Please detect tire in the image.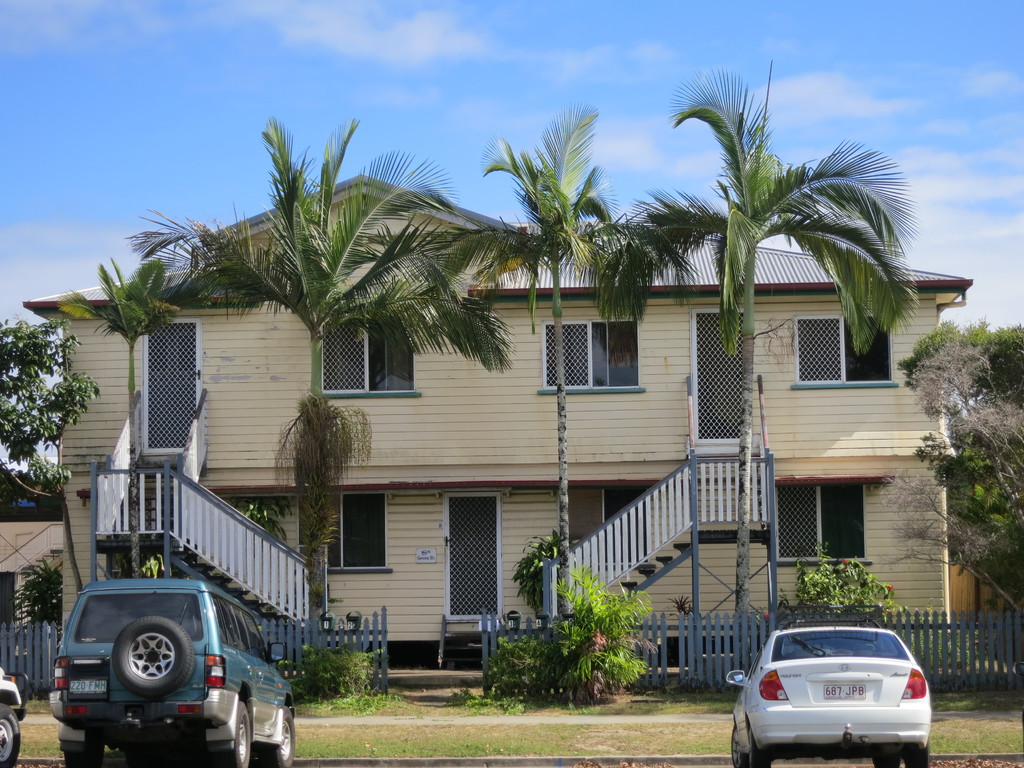
left=113, top=616, right=195, bottom=695.
